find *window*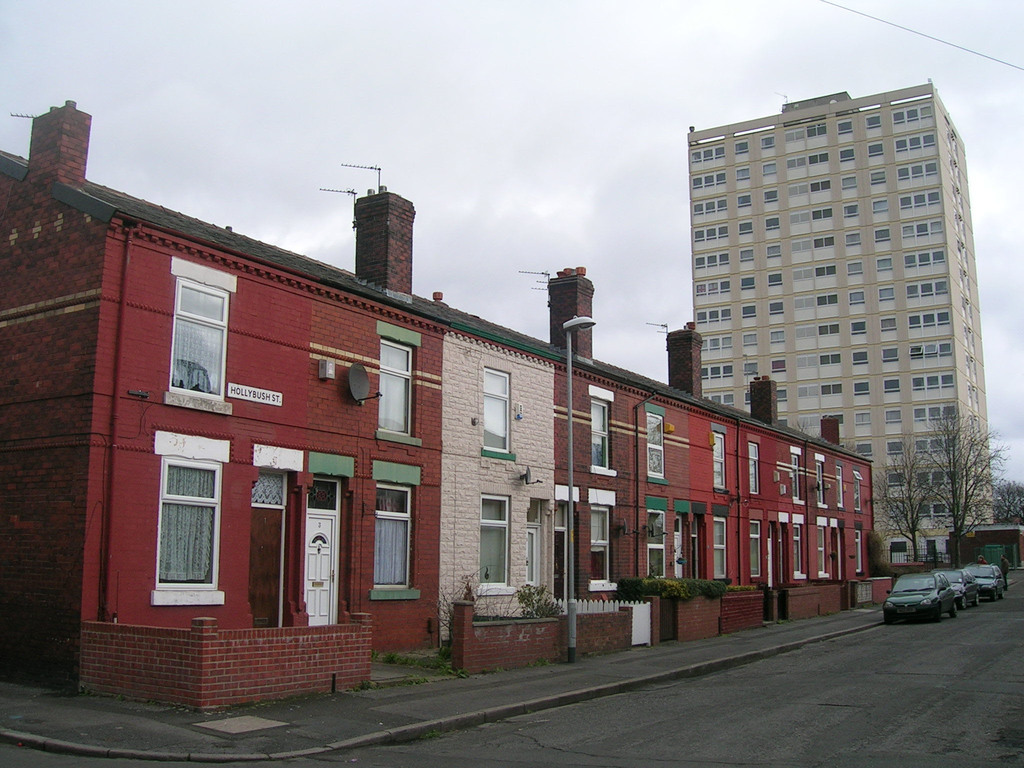
region(735, 221, 752, 234)
